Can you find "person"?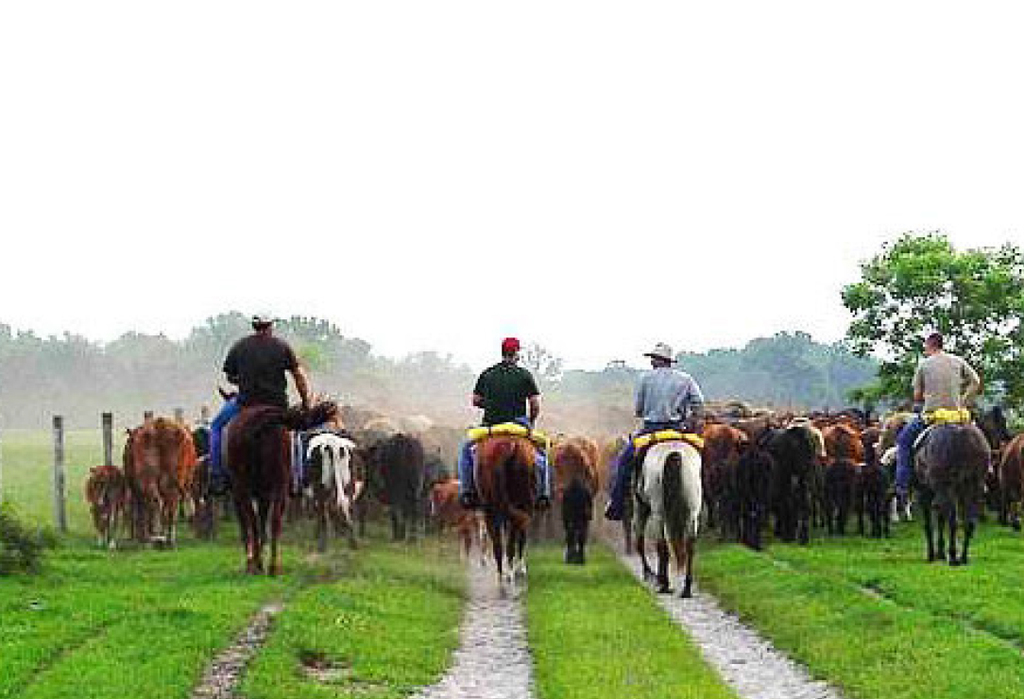
Yes, bounding box: [left=458, top=336, right=555, bottom=510].
